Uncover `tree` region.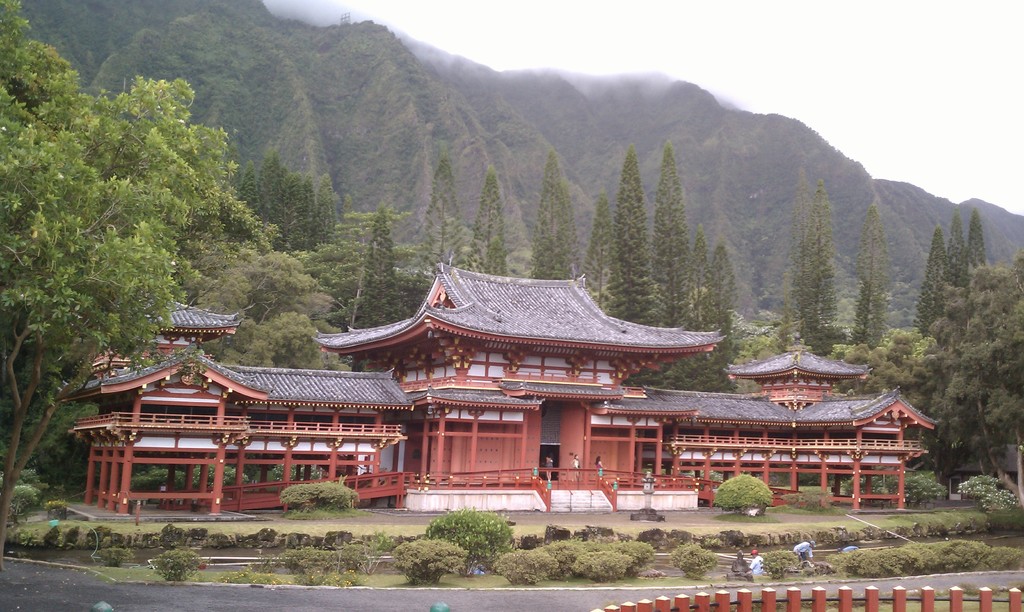
Uncovered: 403:154:478:307.
